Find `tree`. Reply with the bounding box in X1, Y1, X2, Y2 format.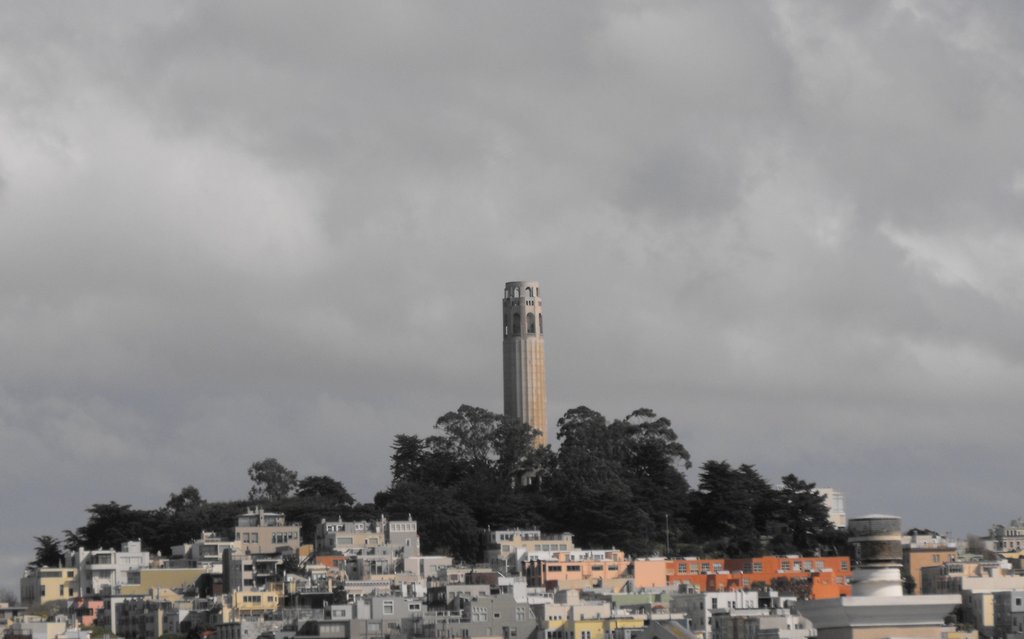
601, 396, 699, 478.
